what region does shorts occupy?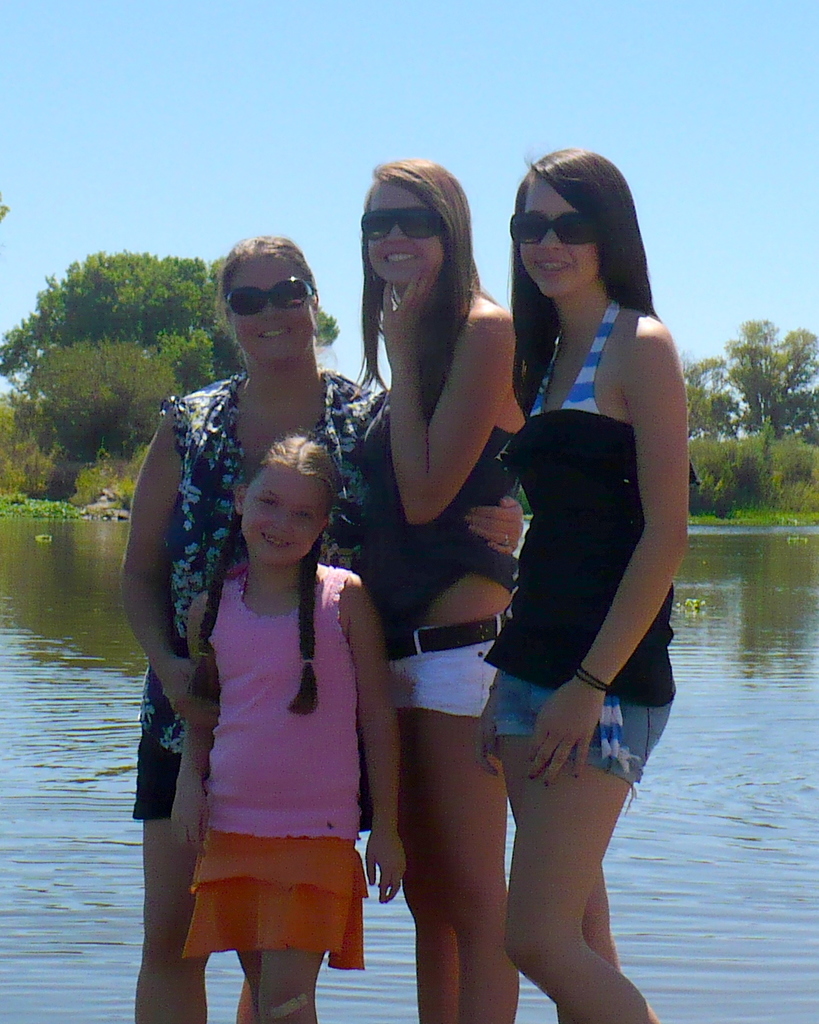
[left=131, top=735, right=186, bottom=821].
